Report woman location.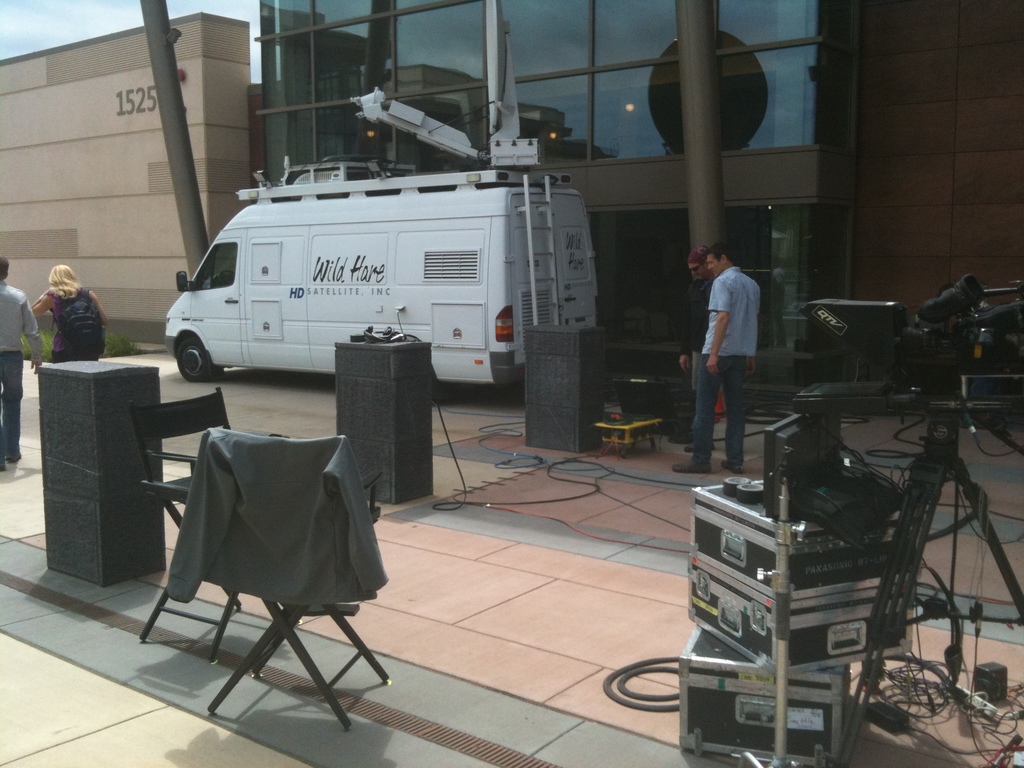
Report: (left=32, top=266, right=109, bottom=360).
